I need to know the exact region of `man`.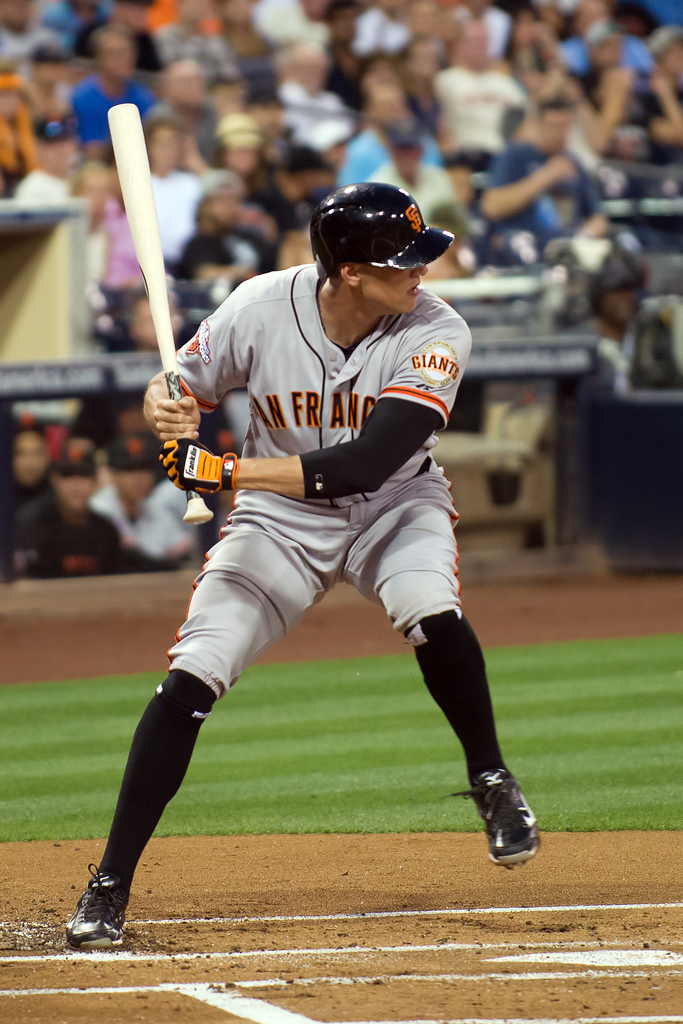
Region: box(94, 435, 204, 560).
